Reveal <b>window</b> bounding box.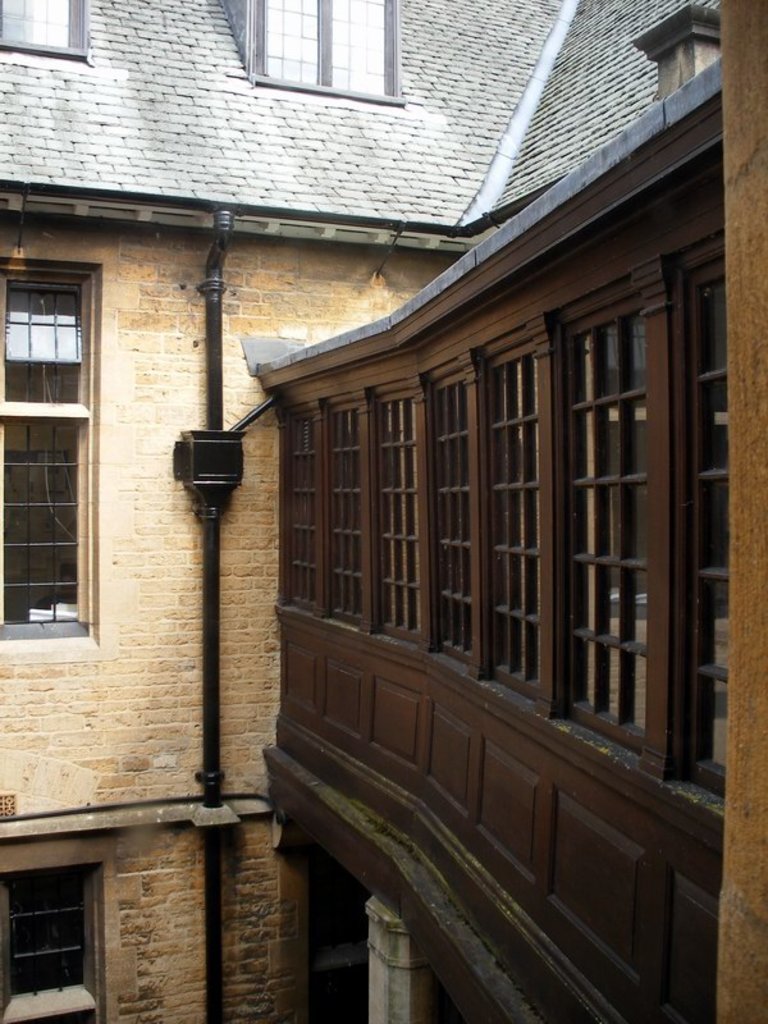
Revealed: select_region(0, 841, 104, 1023).
